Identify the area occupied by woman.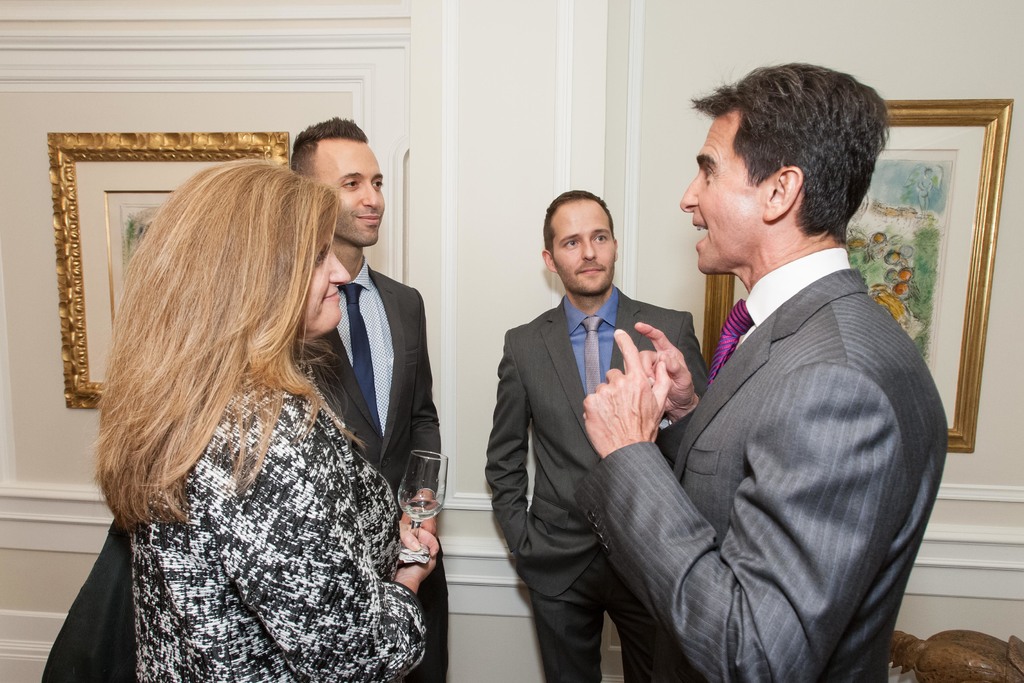
Area: 49,172,422,670.
